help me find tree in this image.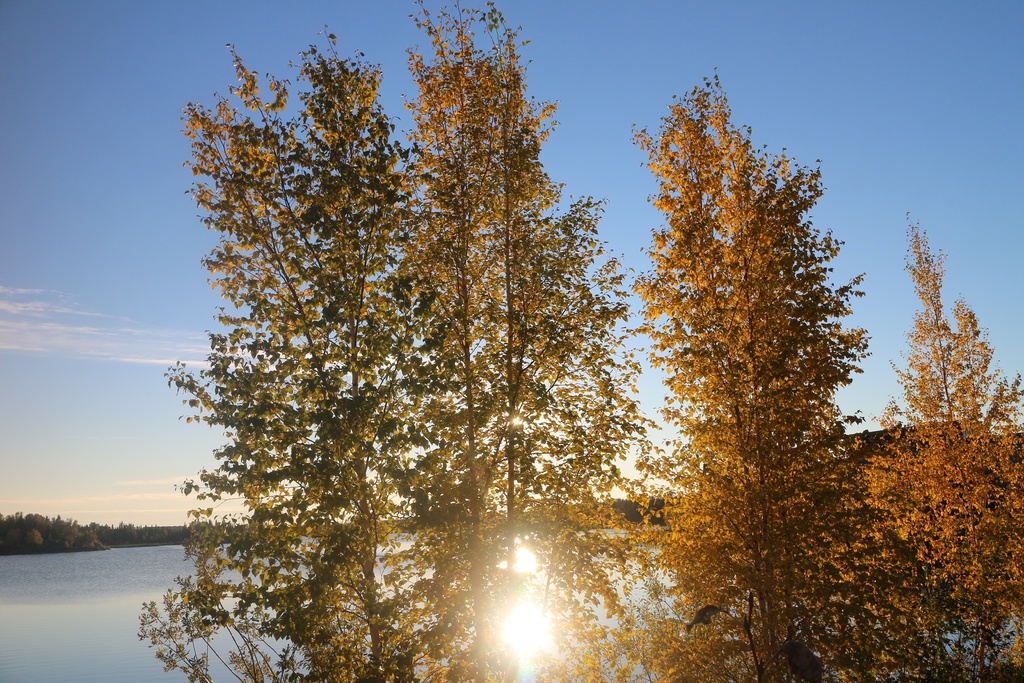
Found it: l=381, t=0, r=666, b=682.
